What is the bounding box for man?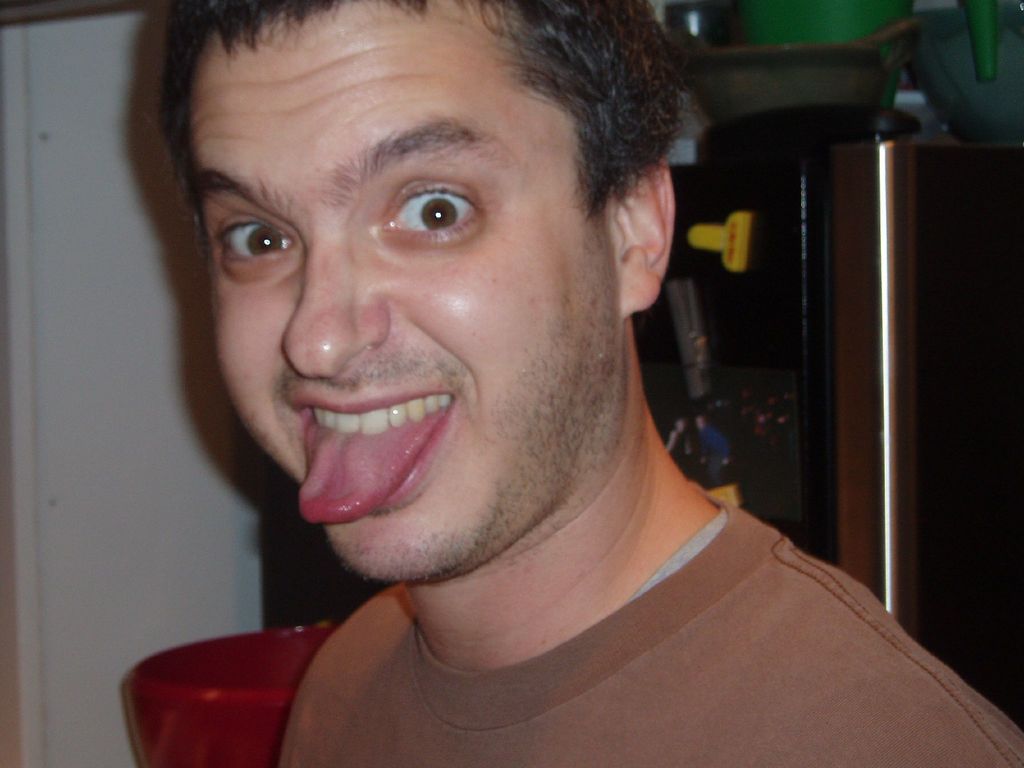
l=83, t=7, r=948, b=741.
